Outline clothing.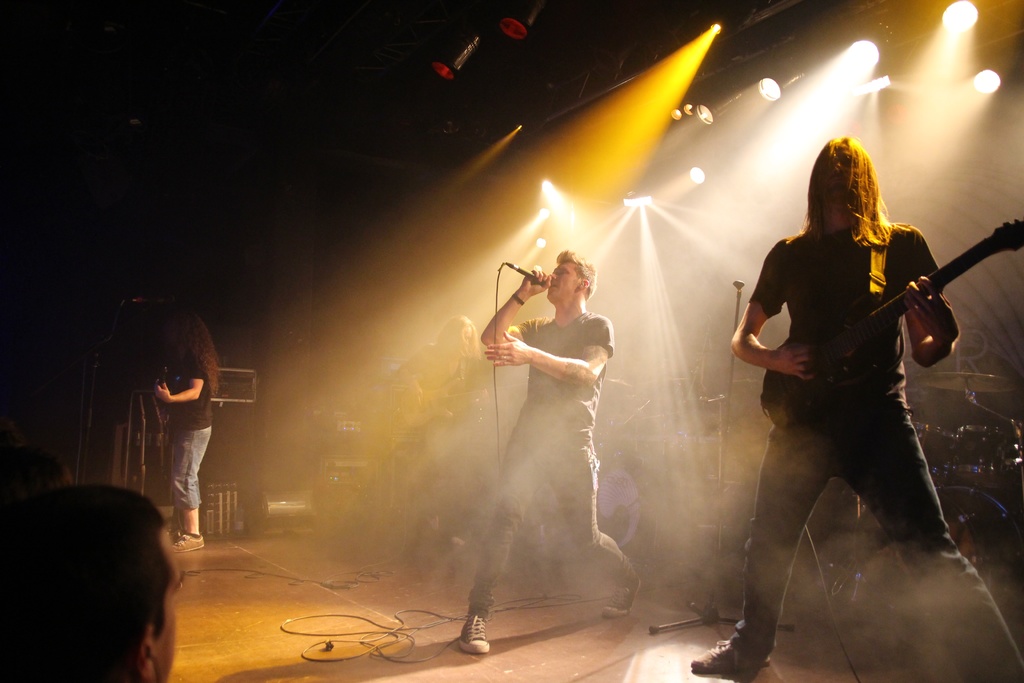
Outline: bbox=[173, 350, 215, 519].
